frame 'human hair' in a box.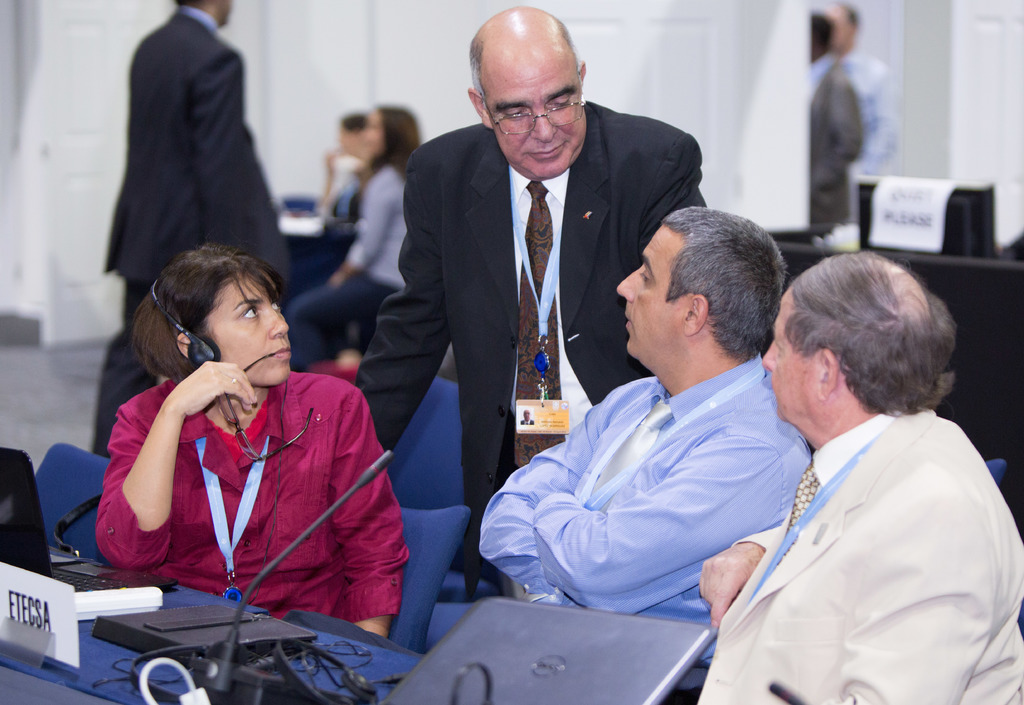
(658,199,791,364).
